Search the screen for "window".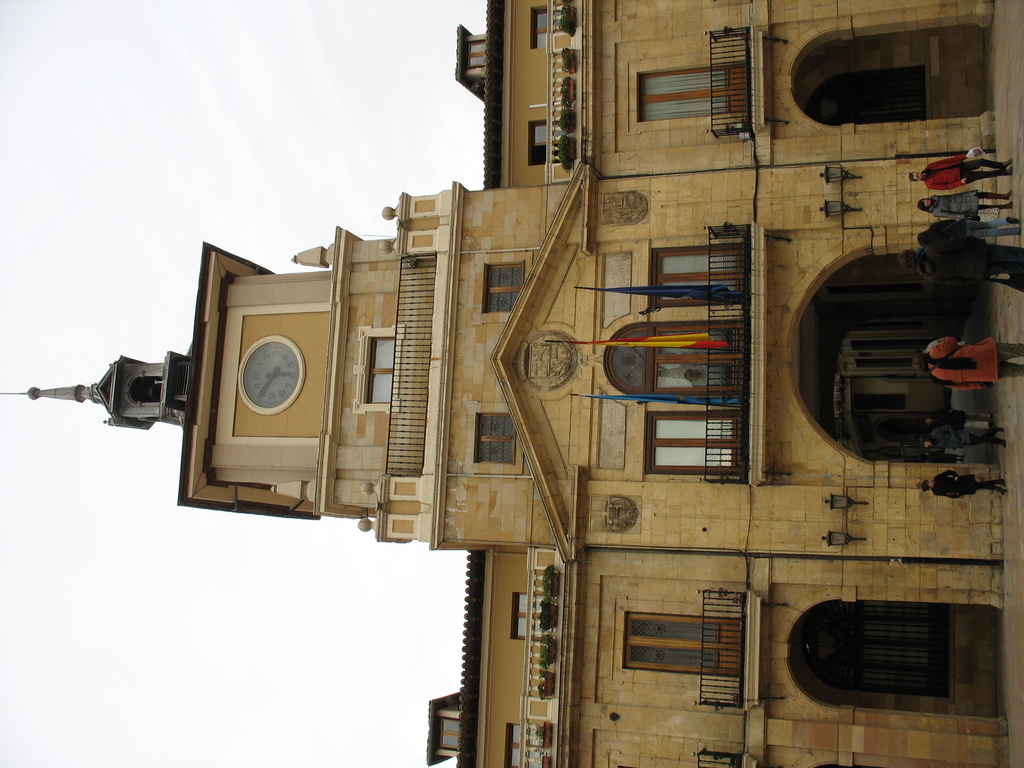
Found at [x1=829, y1=577, x2=988, y2=710].
